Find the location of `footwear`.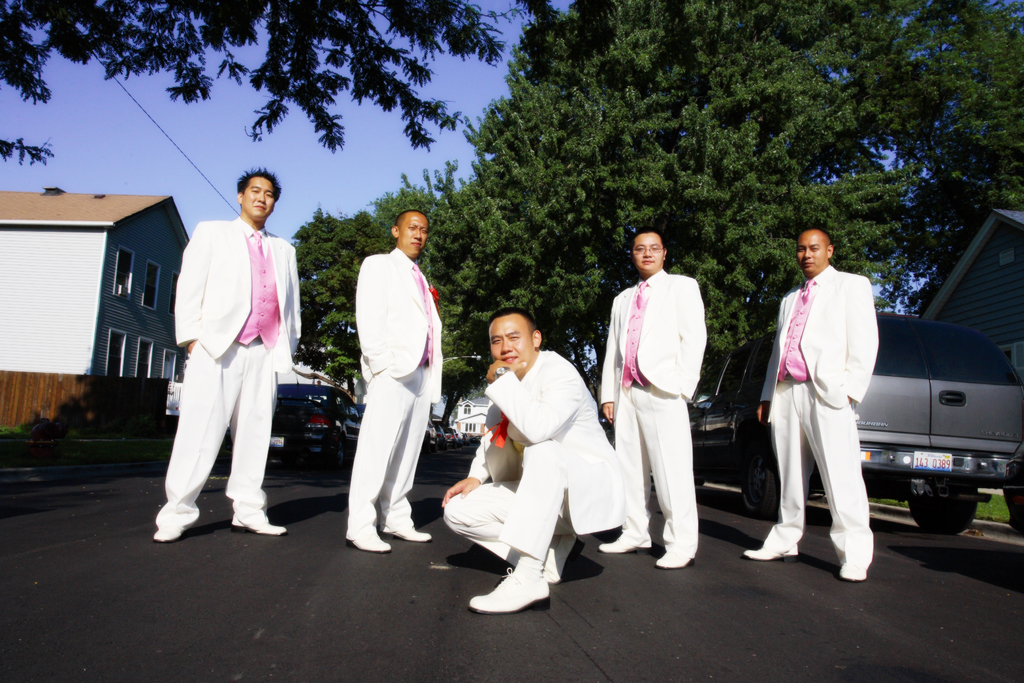
Location: region(230, 521, 284, 533).
